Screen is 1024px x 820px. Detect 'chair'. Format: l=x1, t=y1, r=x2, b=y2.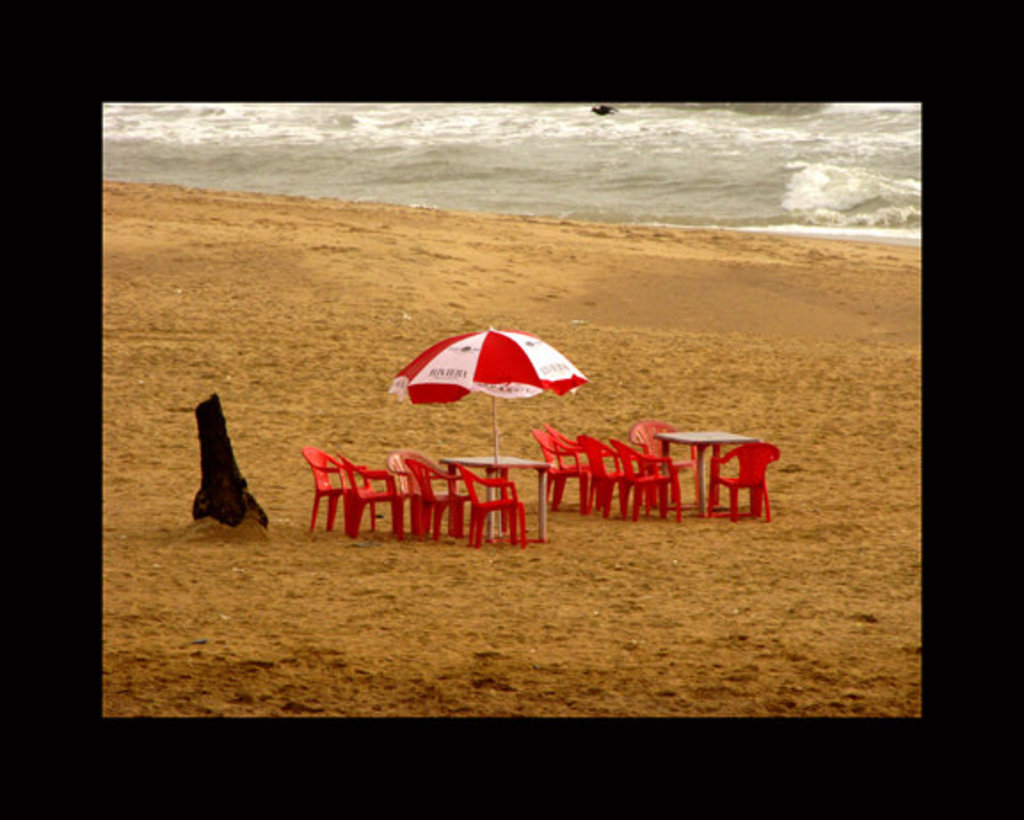
l=704, t=438, r=780, b=516.
